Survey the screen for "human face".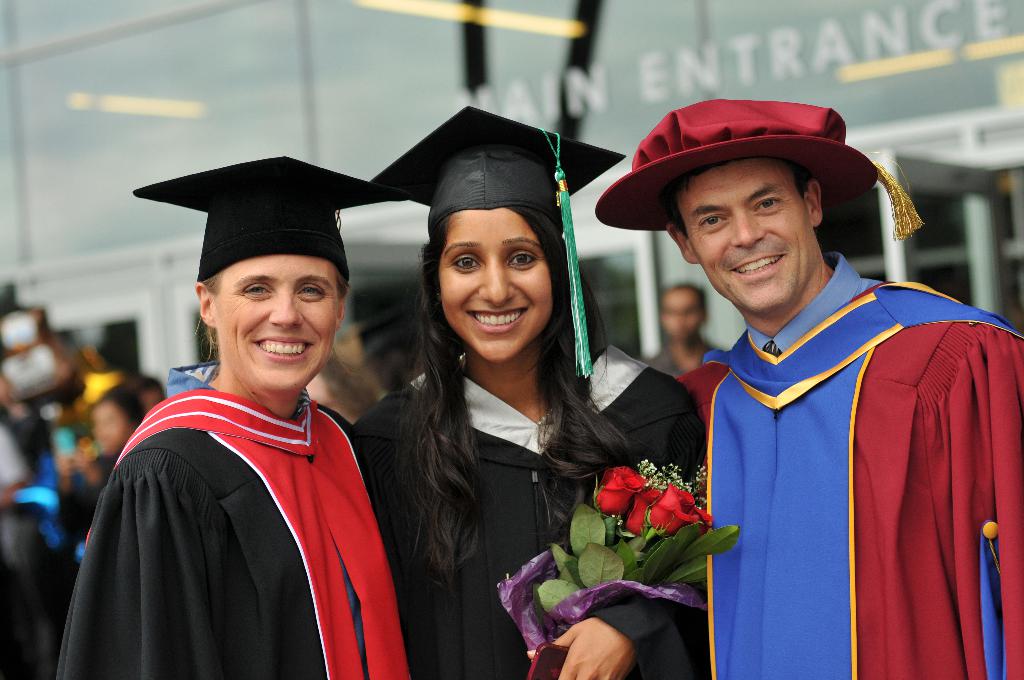
Survey found: [left=682, top=163, right=810, bottom=312].
